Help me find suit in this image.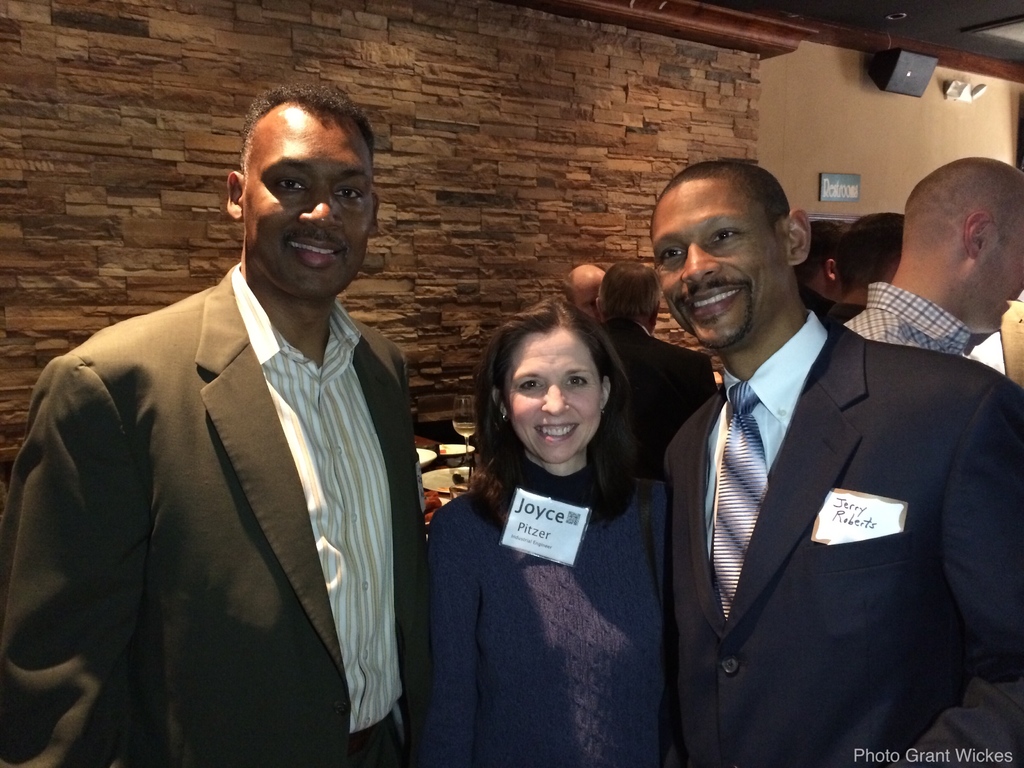
Found it: 0:260:431:766.
